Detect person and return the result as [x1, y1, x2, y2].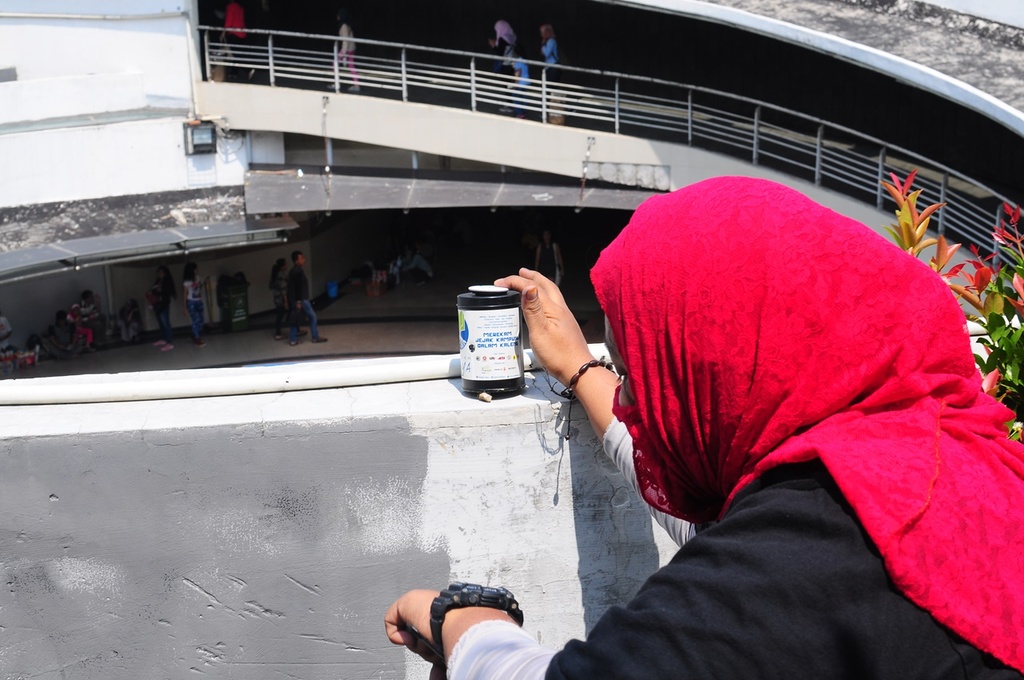
[354, 144, 992, 648].
